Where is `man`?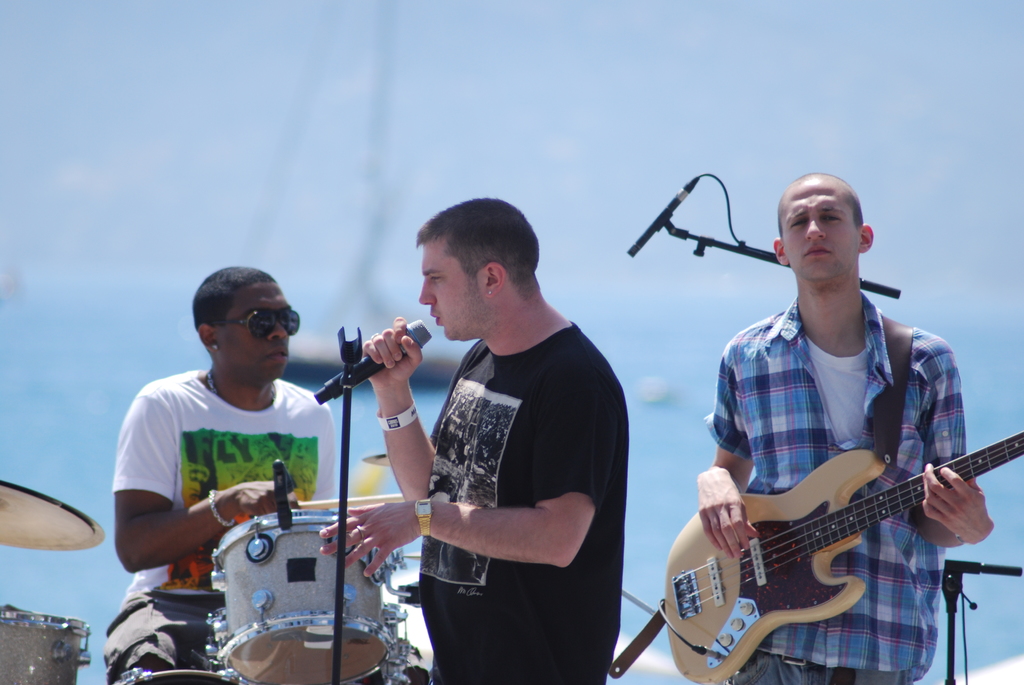
BBox(317, 198, 628, 684).
